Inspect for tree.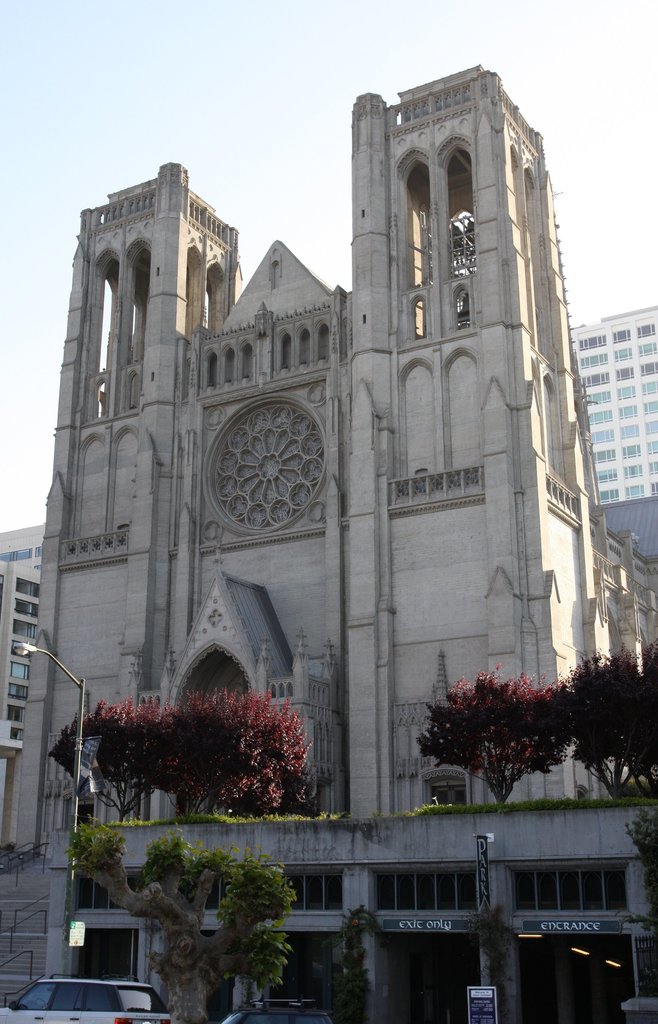
Inspection: box(150, 685, 304, 822).
